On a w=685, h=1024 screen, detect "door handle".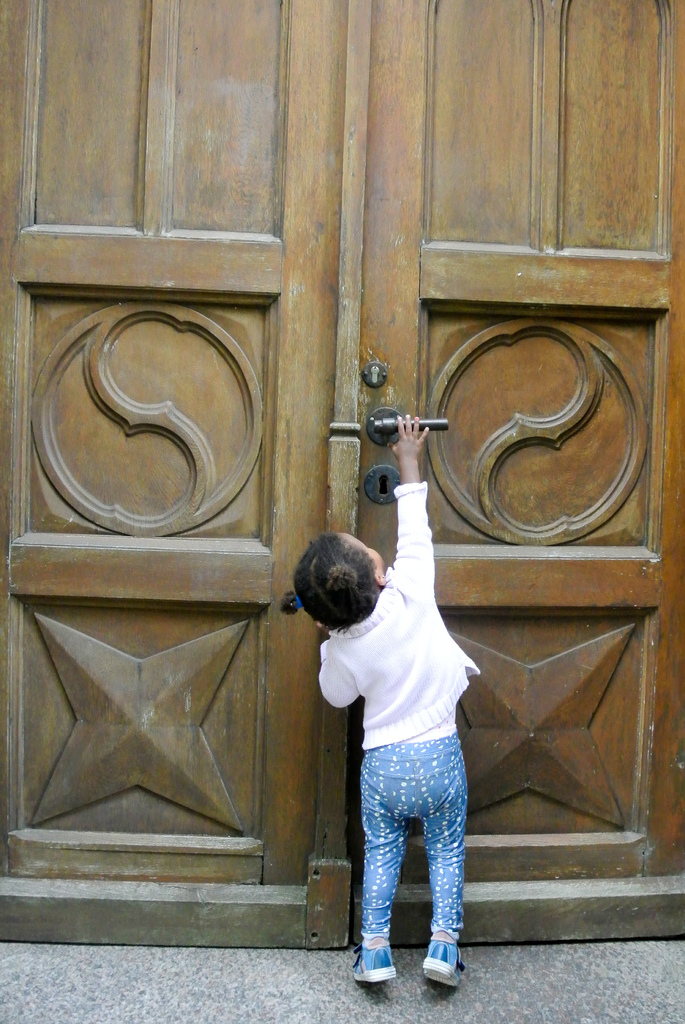
{"x1": 366, "y1": 406, "x2": 452, "y2": 454}.
